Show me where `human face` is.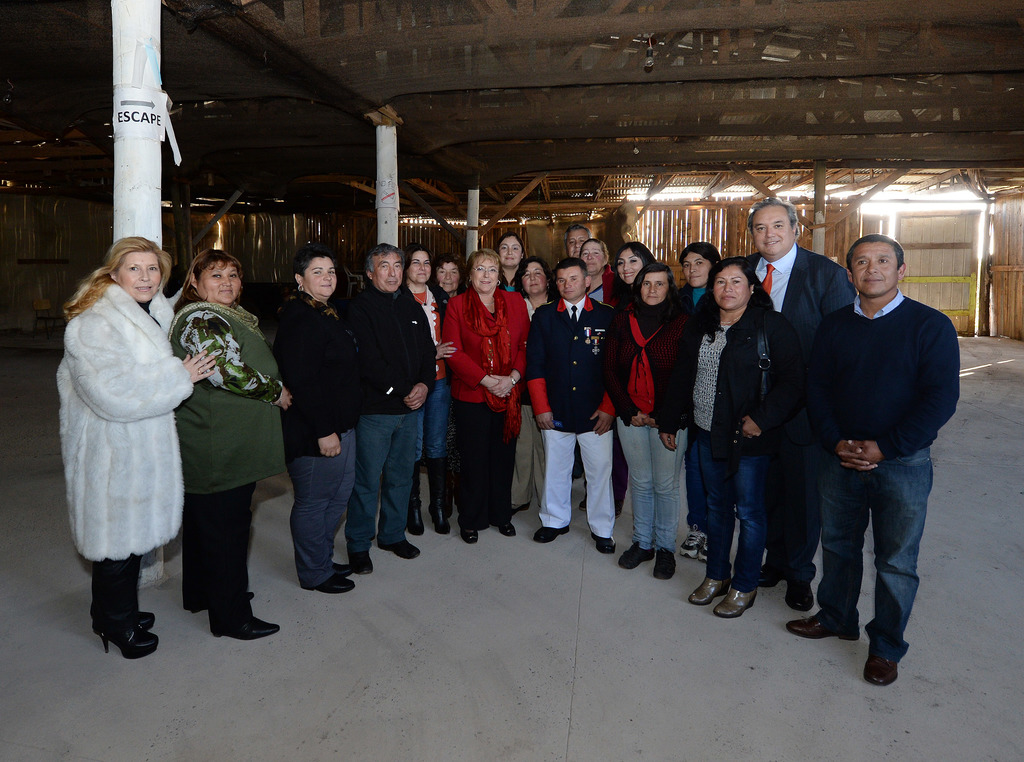
`human face` is at 585 239 606 270.
